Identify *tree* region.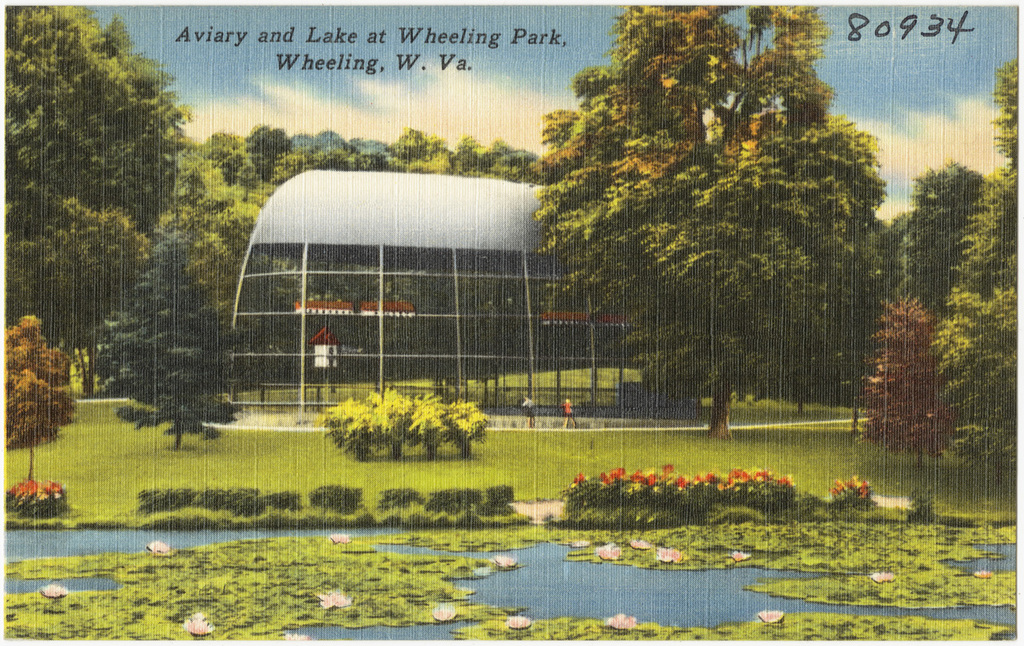
Region: <bbox>455, 126, 649, 396</bbox>.
